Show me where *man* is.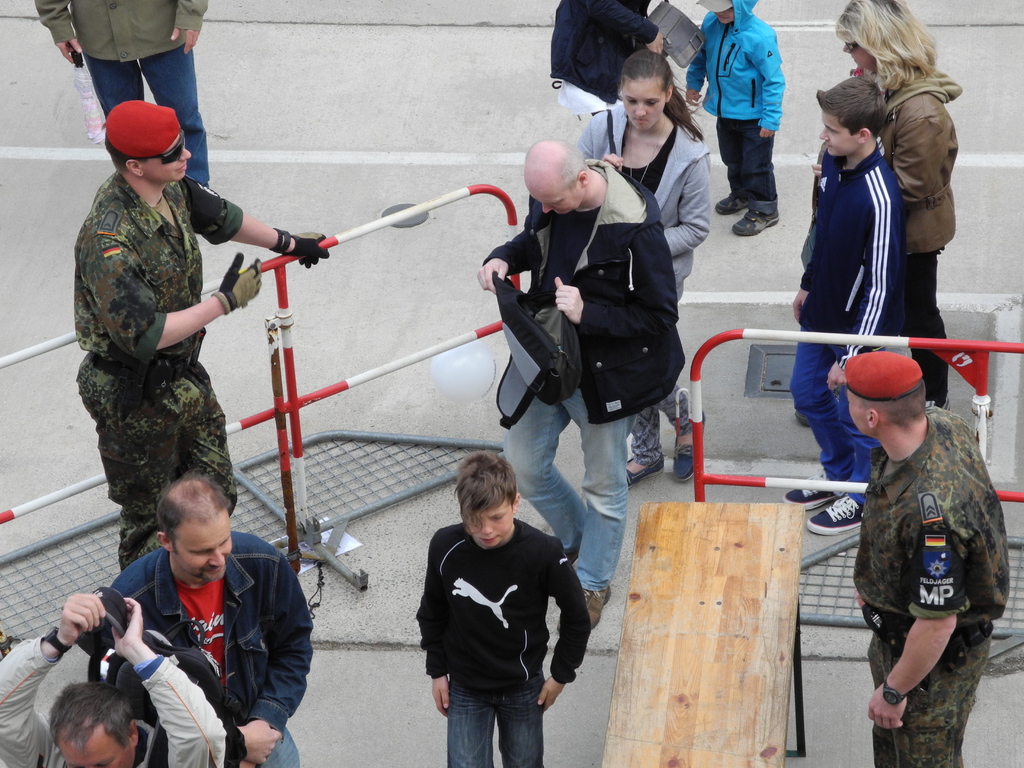
*man* is at 74, 101, 330, 574.
